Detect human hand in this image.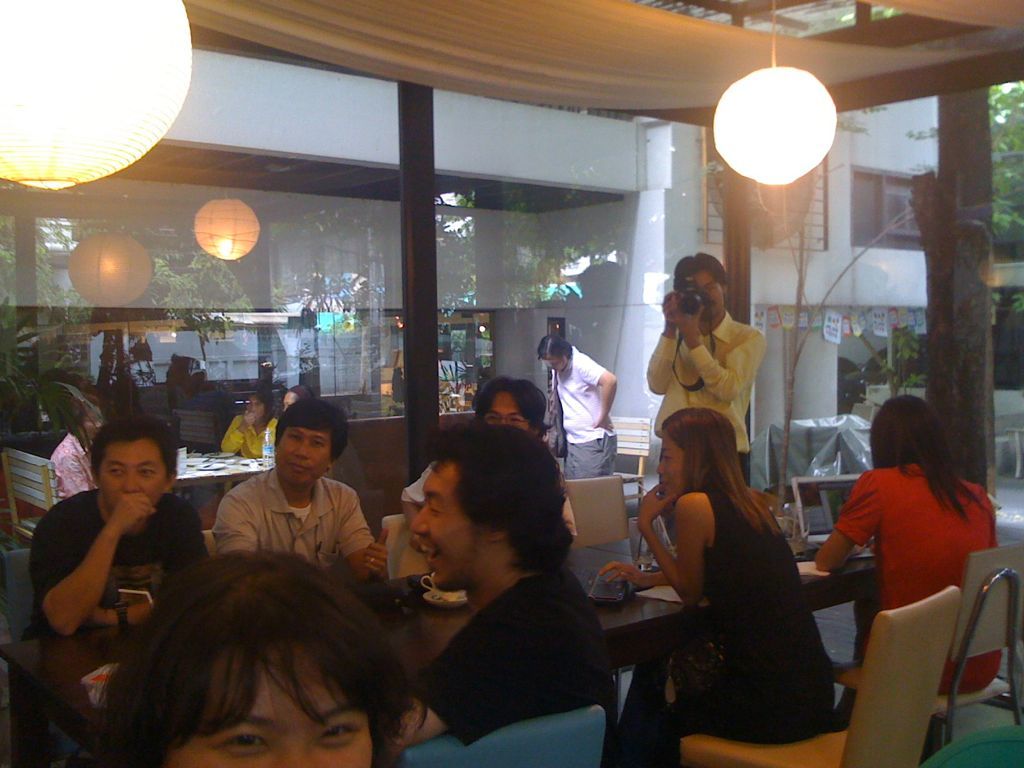
Detection: left=599, top=562, right=647, bottom=589.
